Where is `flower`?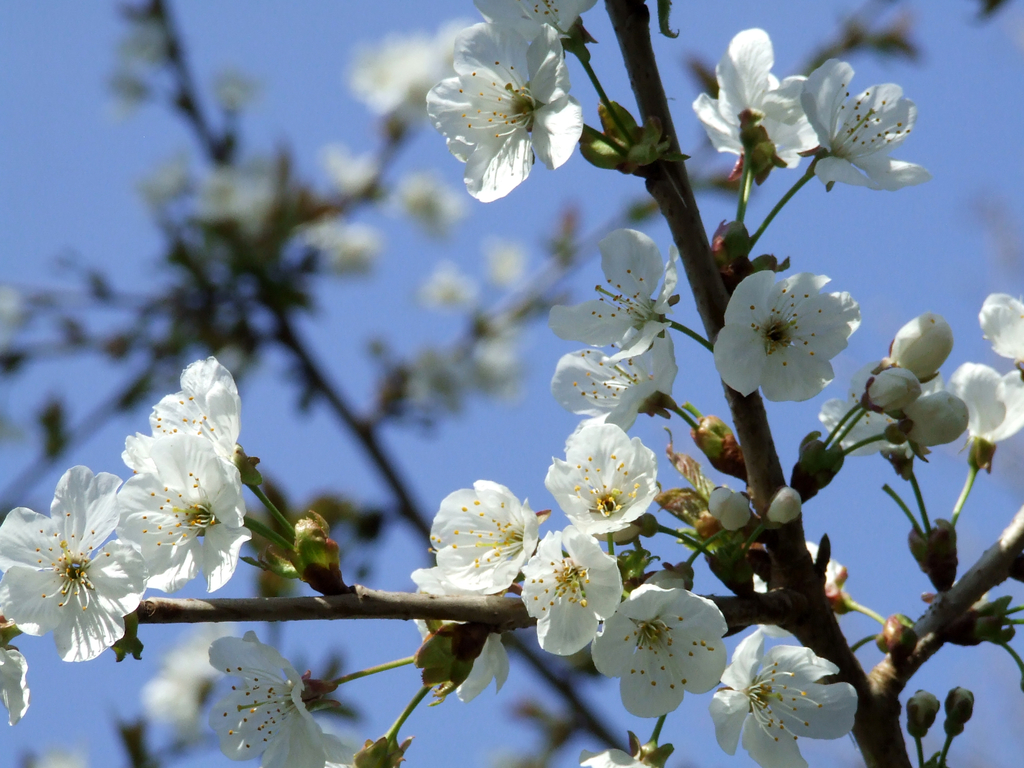
705 625 861 767.
